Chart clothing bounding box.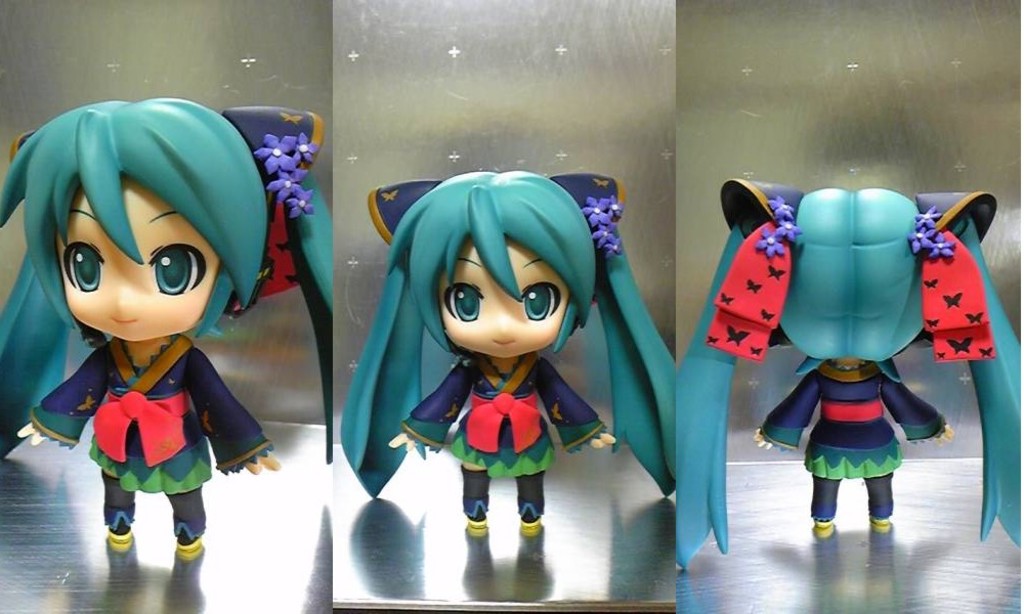
Charted: select_region(398, 356, 604, 479).
